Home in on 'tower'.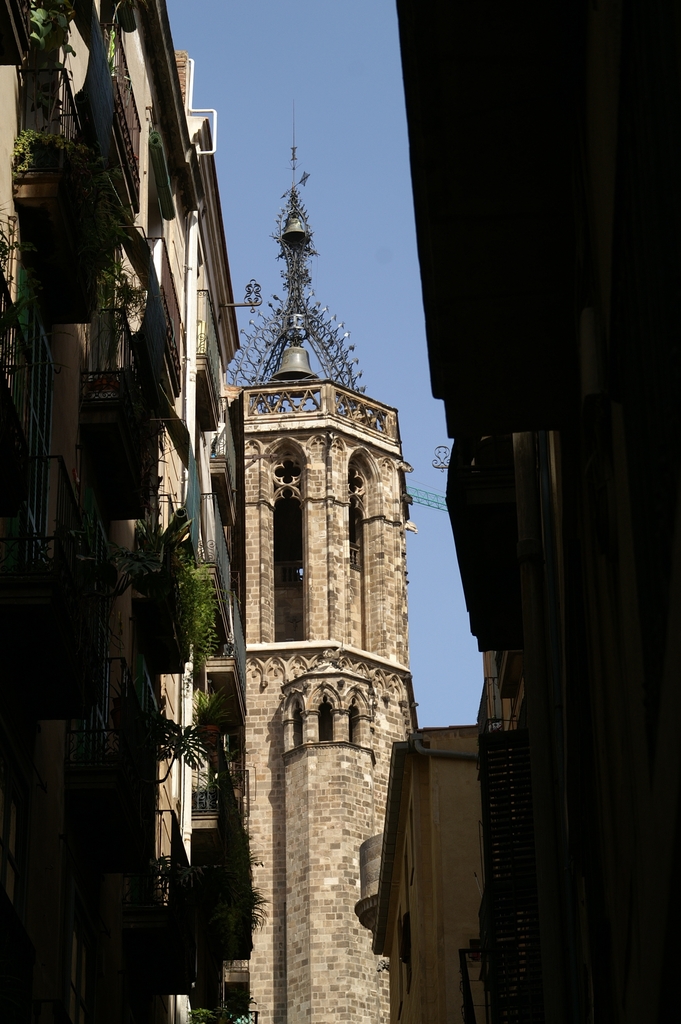
Homed in at box=[234, 107, 423, 1023].
